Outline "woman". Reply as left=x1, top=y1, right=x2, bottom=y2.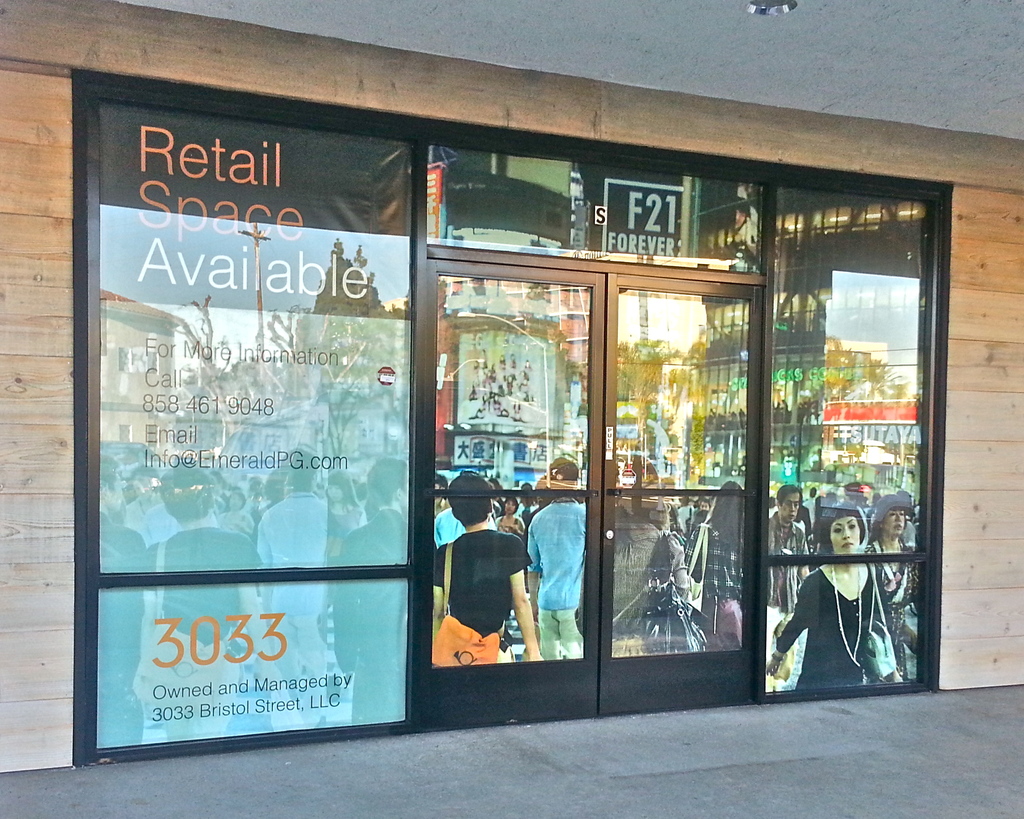
left=870, top=497, right=915, bottom=691.
